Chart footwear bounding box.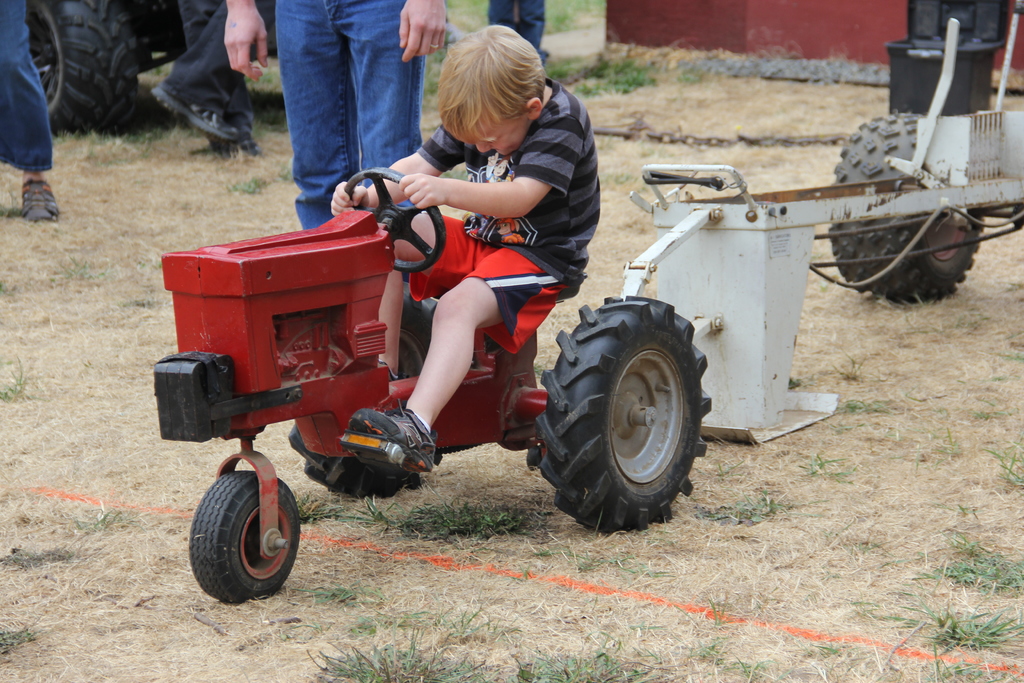
Charted: select_region(348, 399, 440, 465).
